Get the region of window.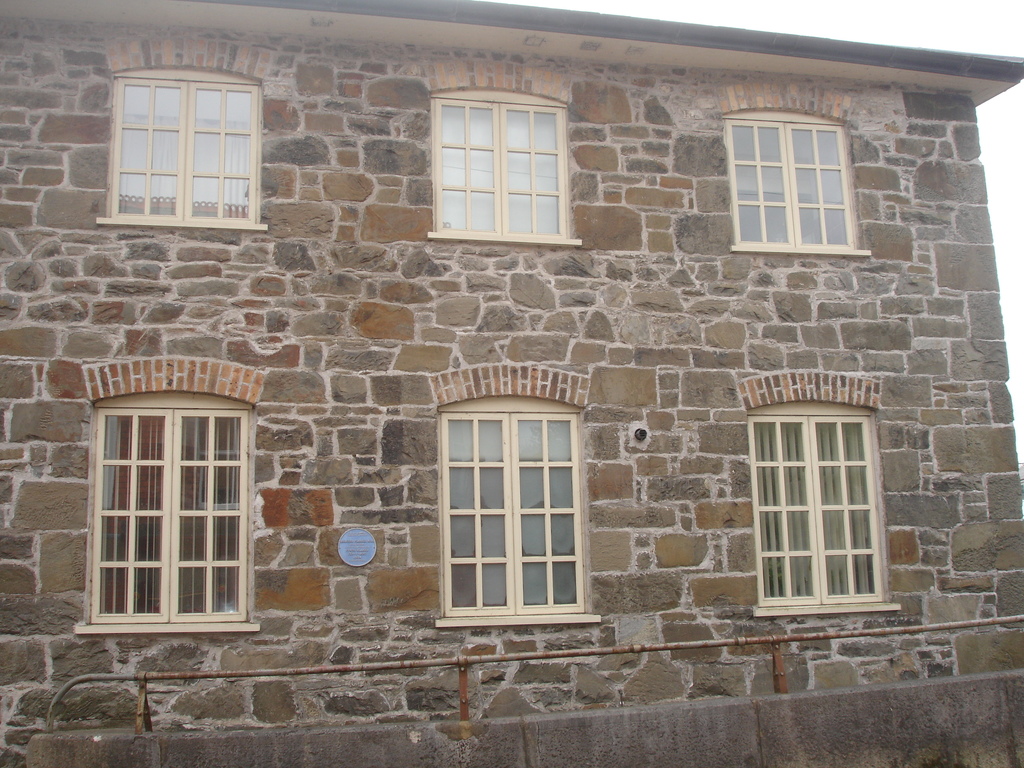
[77, 399, 260, 630].
